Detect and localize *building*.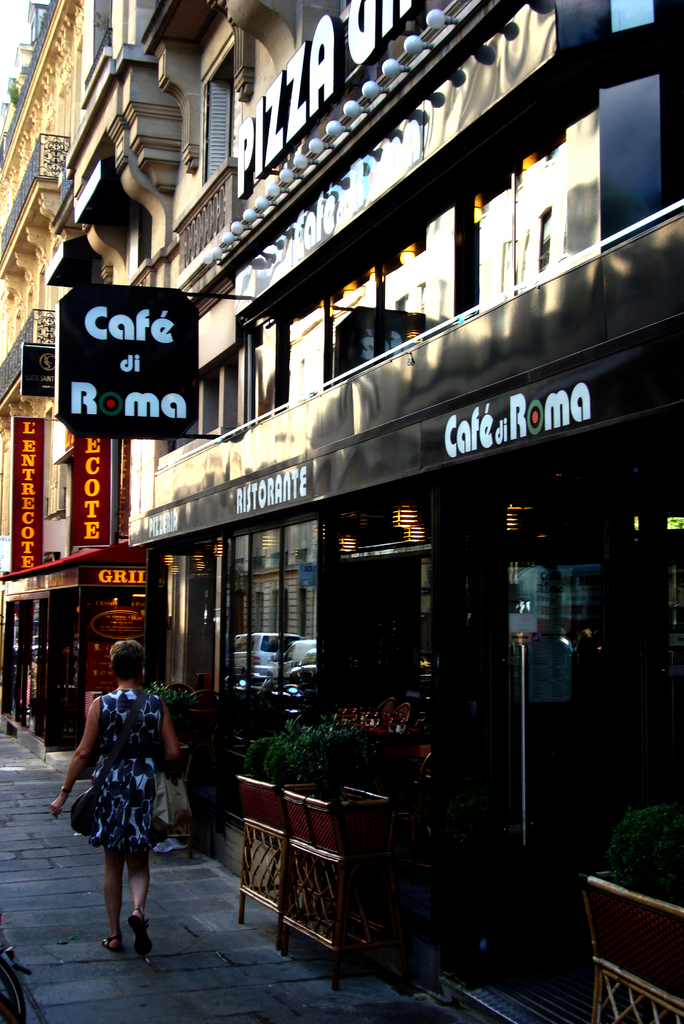
Localized at <region>0, 3, 129, 758</region>.
